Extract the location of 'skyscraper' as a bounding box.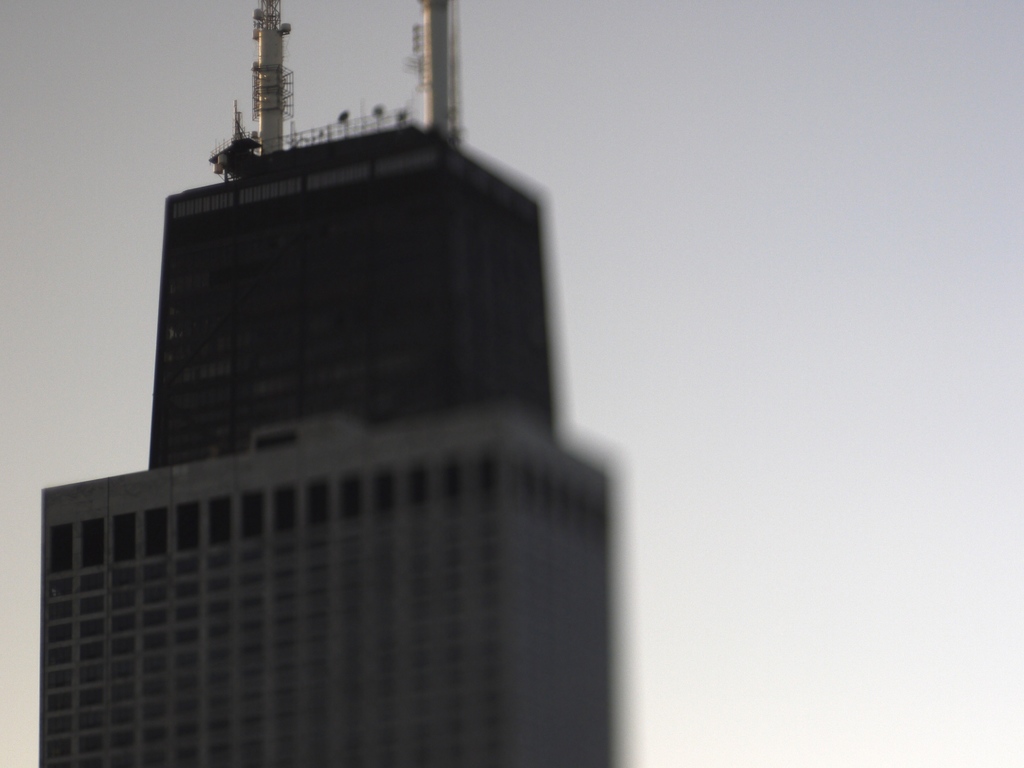
150,0,562,467.
